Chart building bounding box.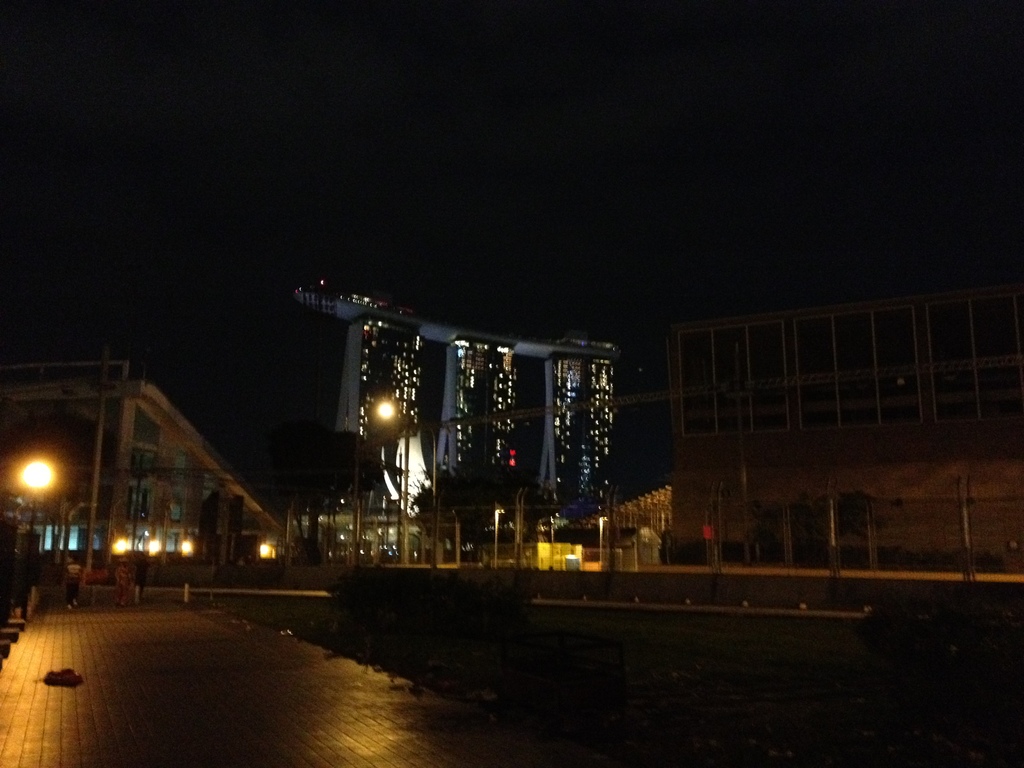
Charted: 0,362,295,561.
